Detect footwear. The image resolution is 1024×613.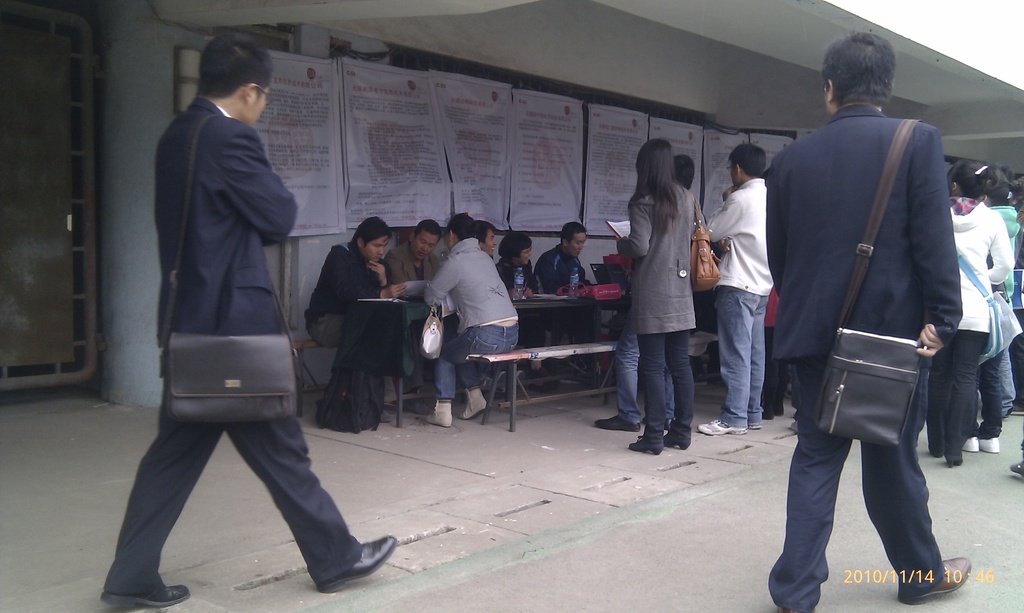
left=746, top=420, right=763, bottom=433.
